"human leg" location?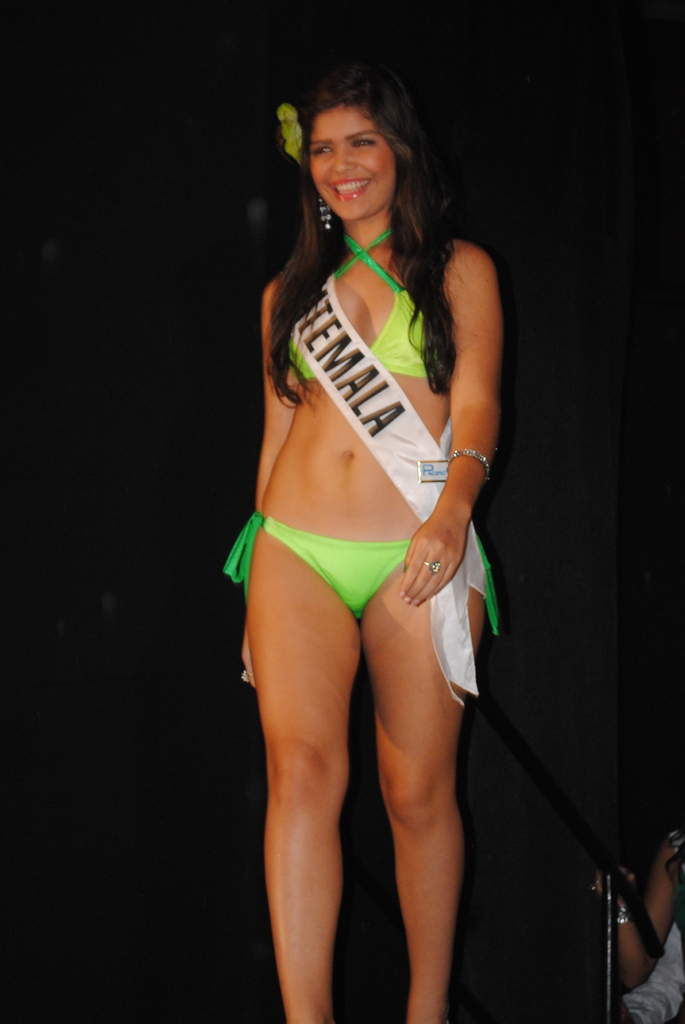
<box>256,529,356,1023</box>
